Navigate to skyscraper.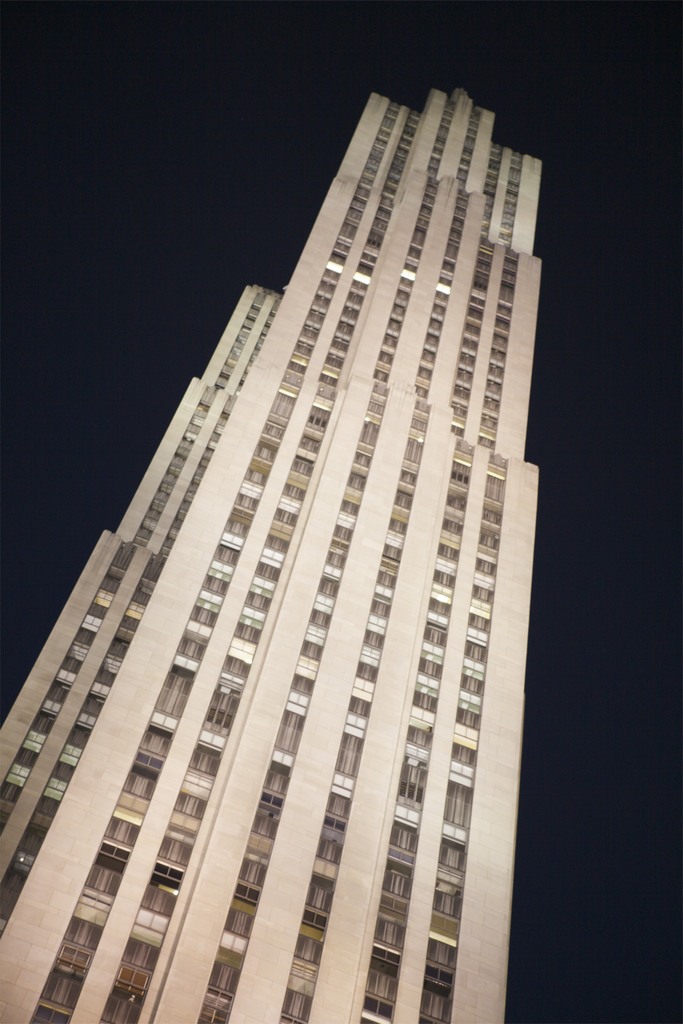
Navigation target: {"x1": 34, "y1": 106, "x2": 570, "y2": 1023}.
